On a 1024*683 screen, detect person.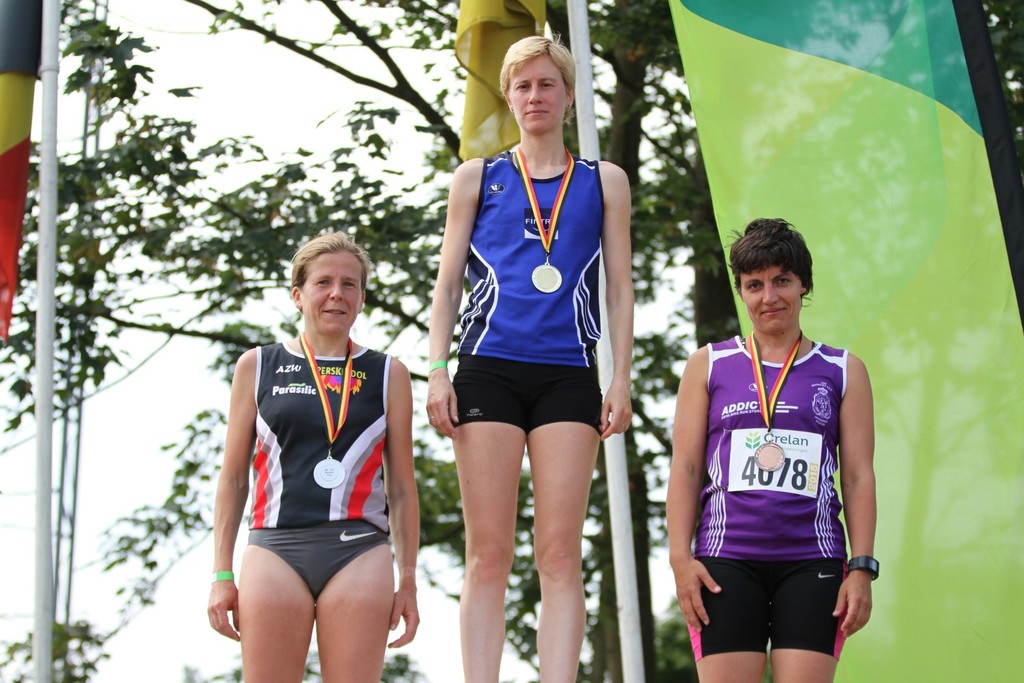
(left=425, top=35, right=635, bottom=682).
